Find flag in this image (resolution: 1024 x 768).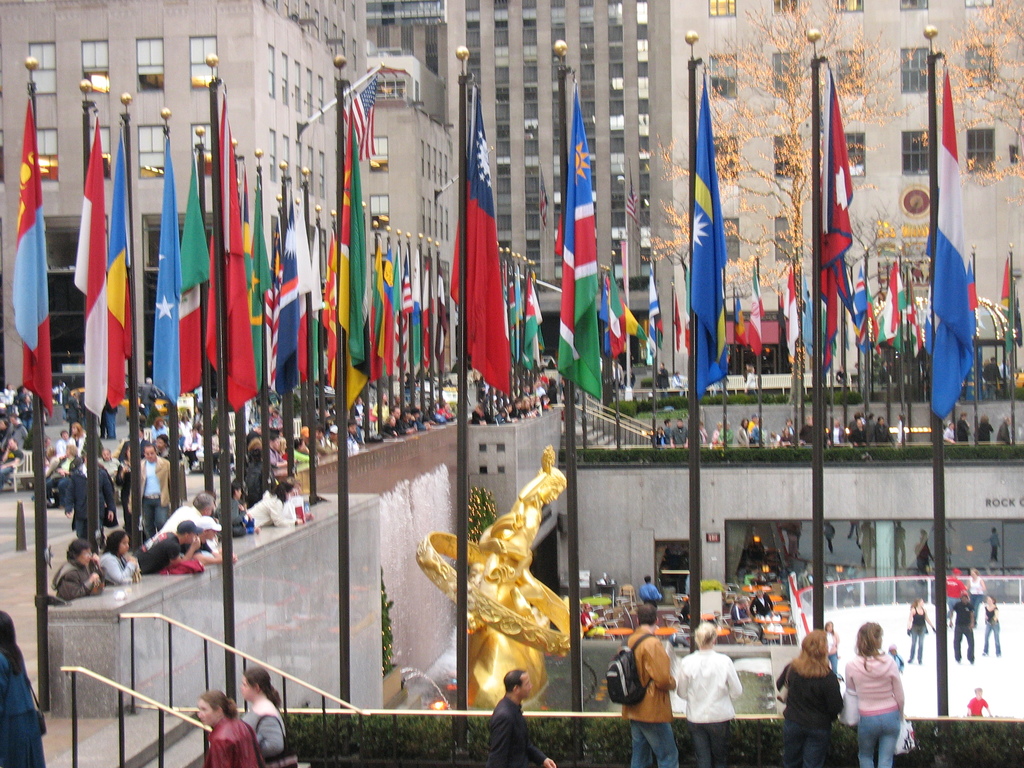
crop(606, 271, 637, 355).
